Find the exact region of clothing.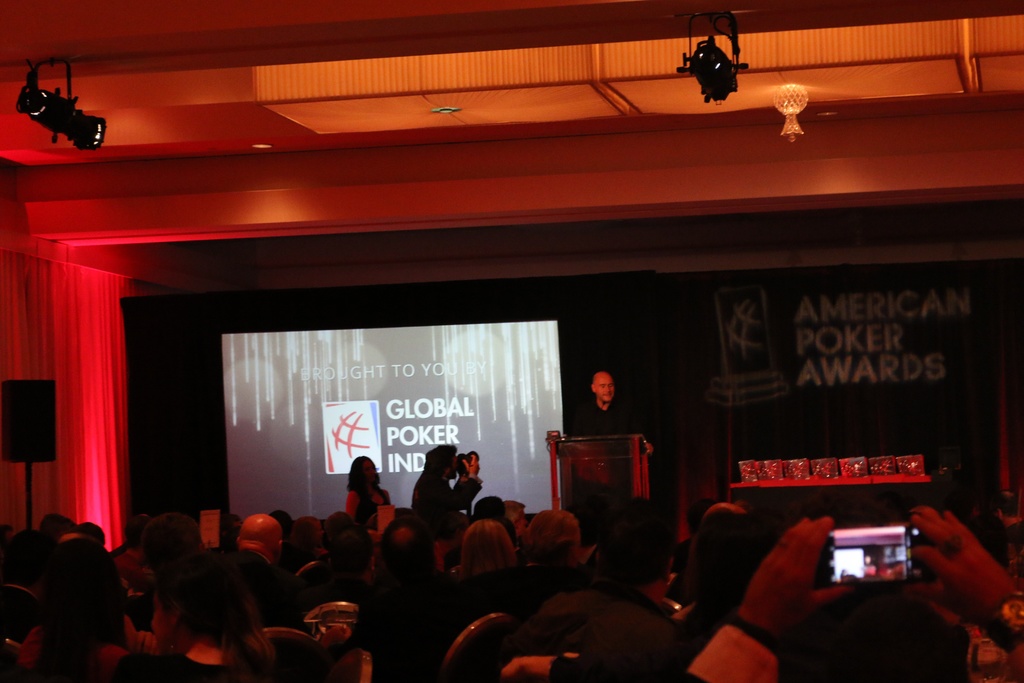
Exact region: 353 488 412 530.
